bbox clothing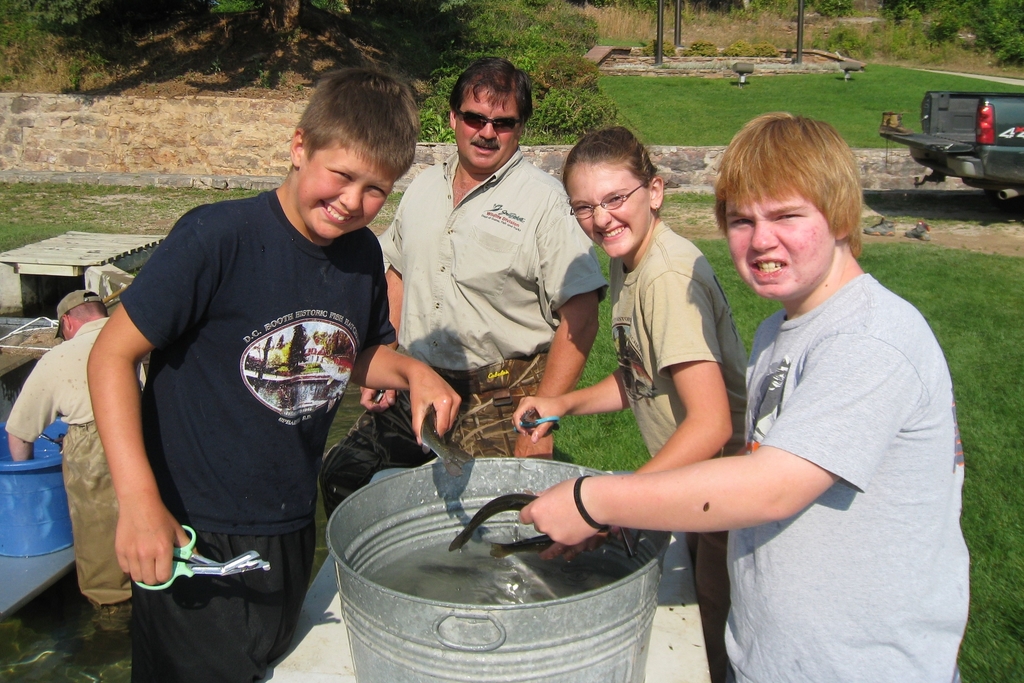
[89, 151, 374, 641]
